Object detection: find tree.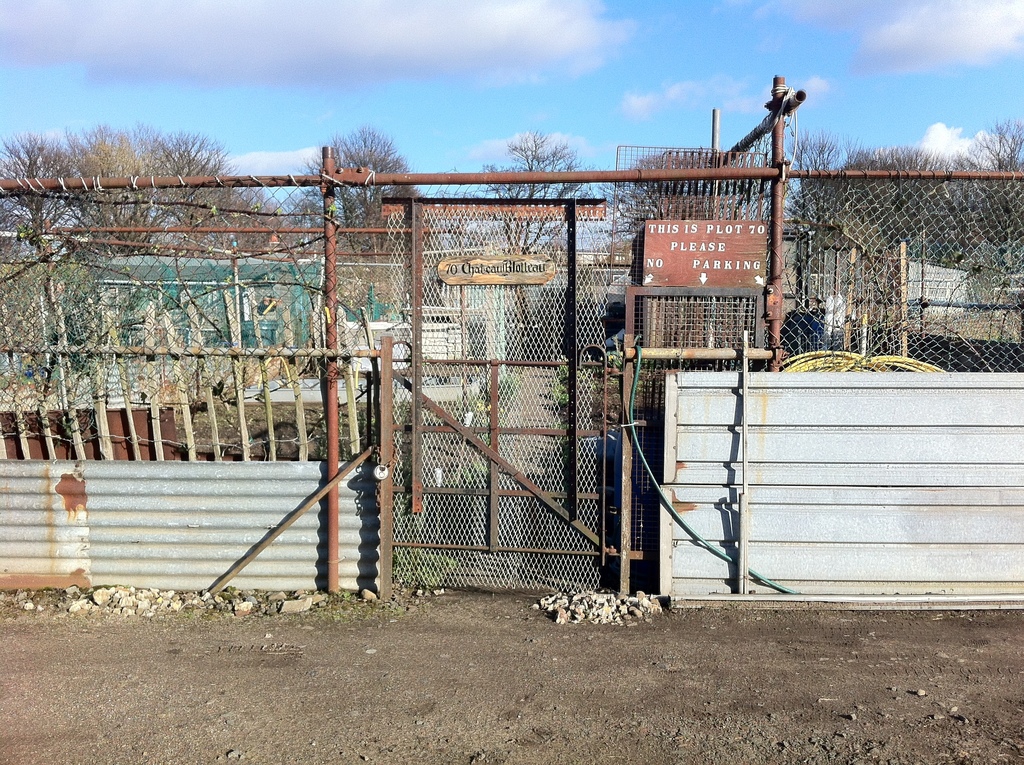
38,118,166,250.
